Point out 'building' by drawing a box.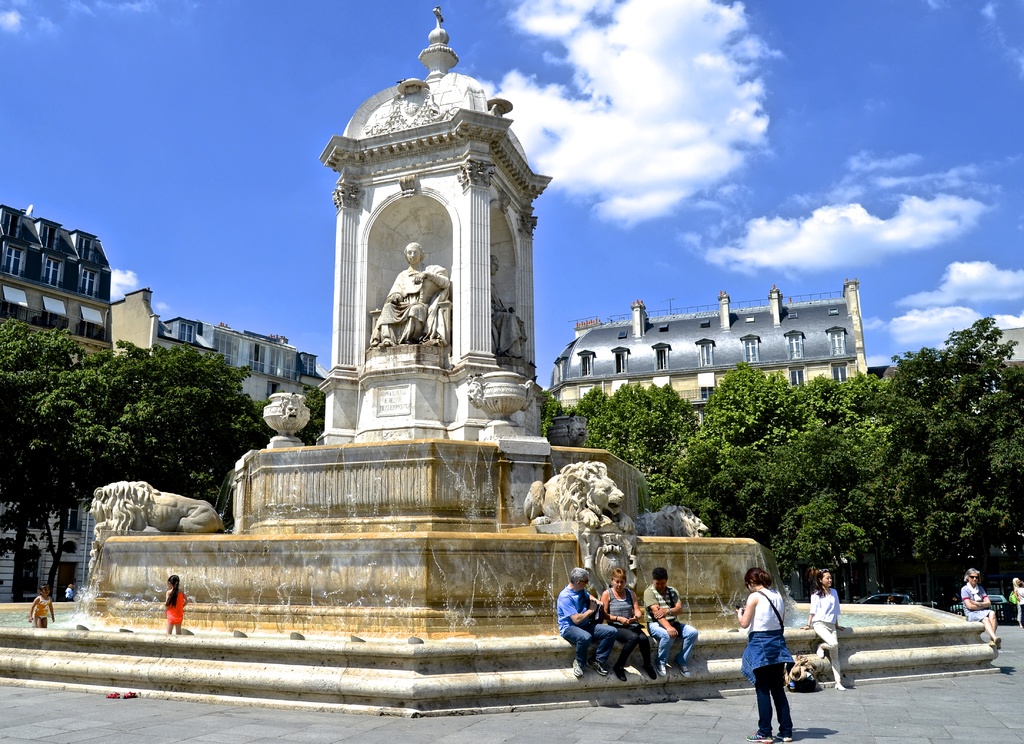
left=971, top=326, right=1023, bottom=415.
